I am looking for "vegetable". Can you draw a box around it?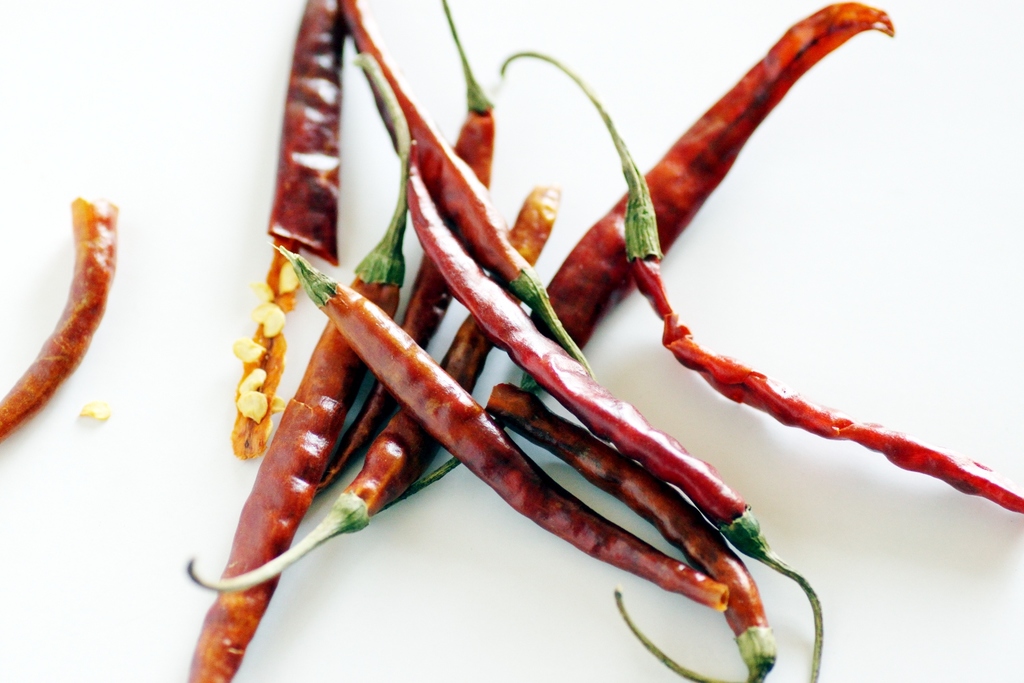
Sure, the bounding box is locate(271, 242, 733, 615).
